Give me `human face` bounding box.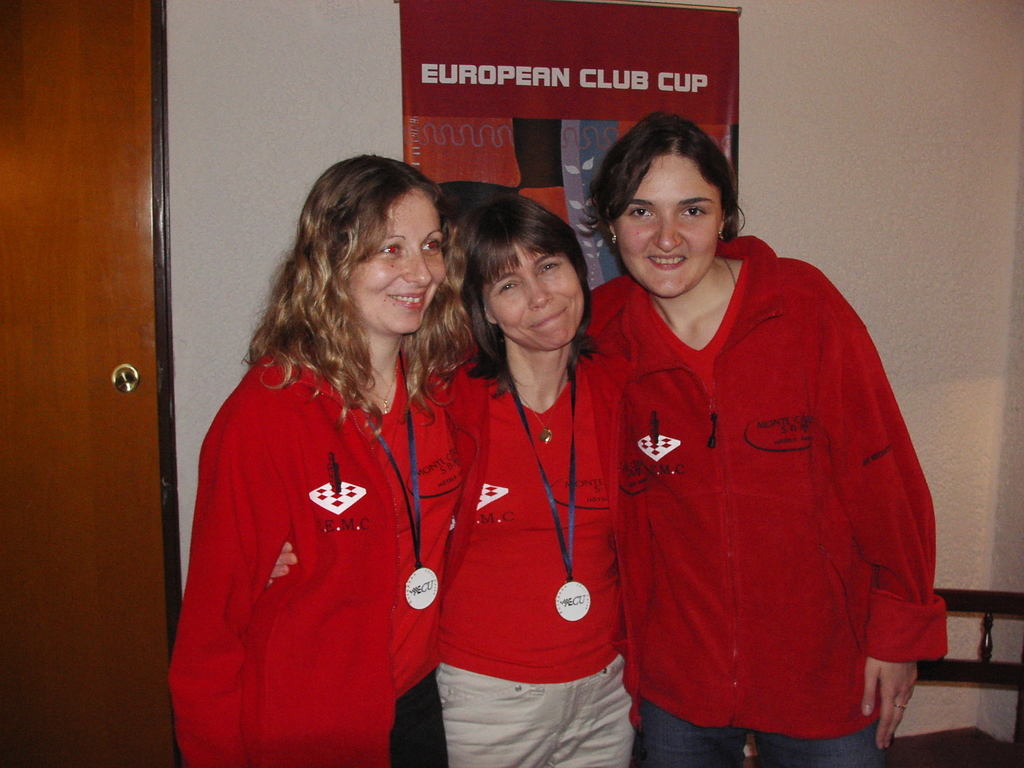
detection(481, 236, 594, 346).
